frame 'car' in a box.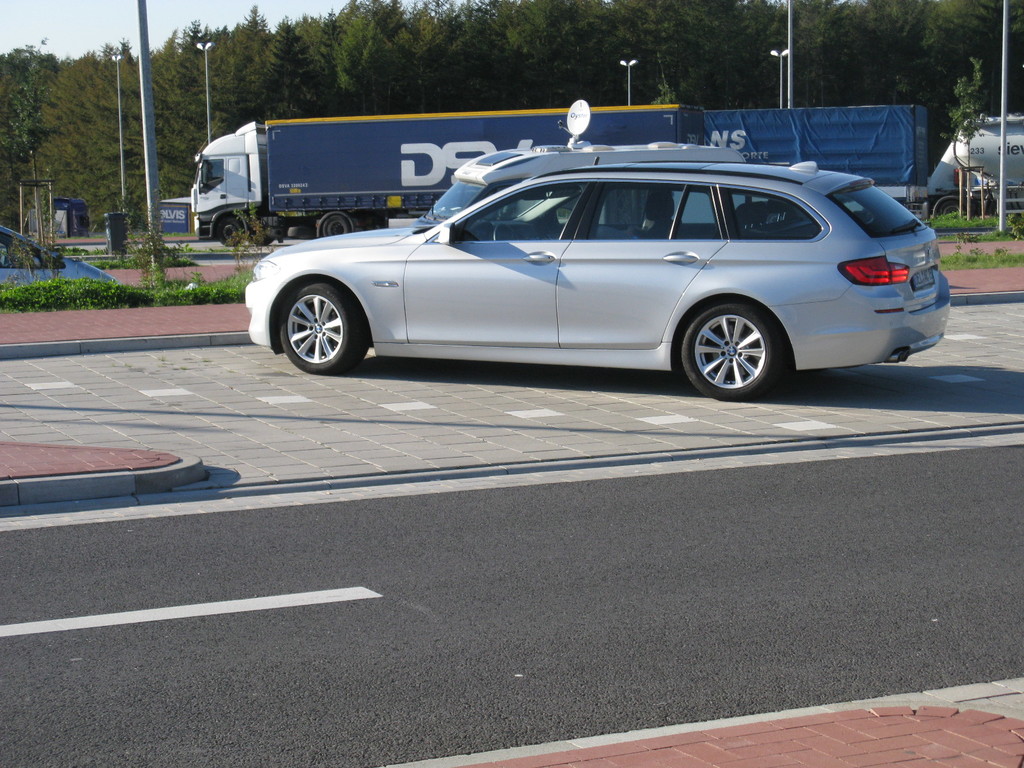
detection(228, 147, 962, 400).
